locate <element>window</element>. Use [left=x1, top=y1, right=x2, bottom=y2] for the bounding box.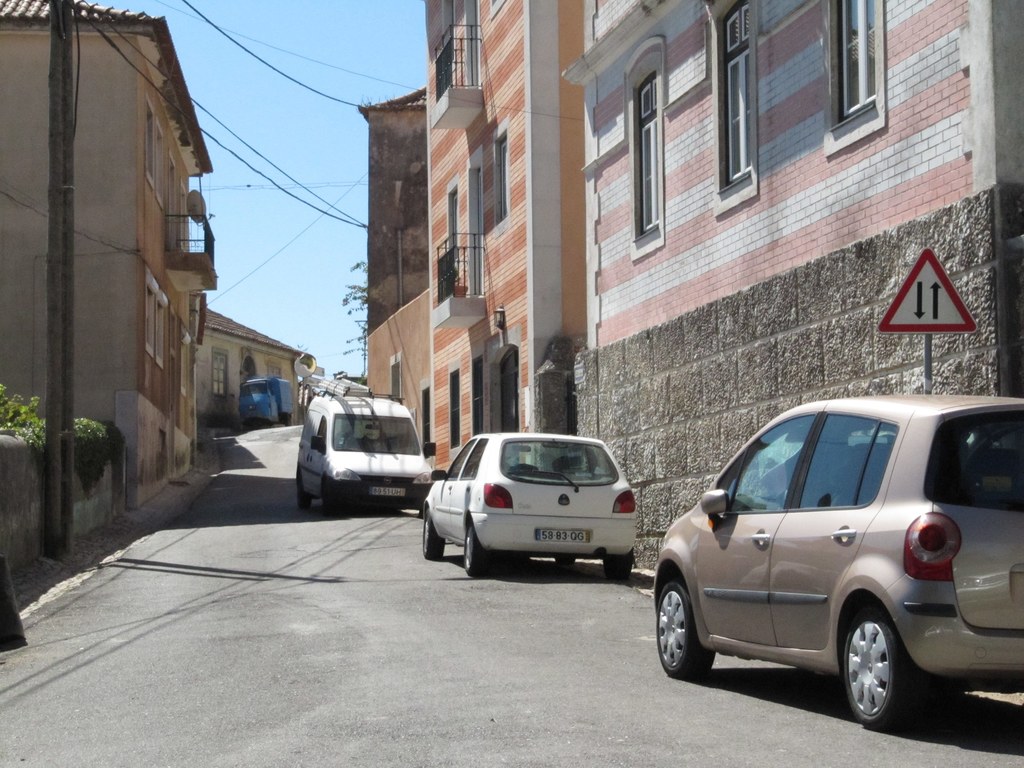
[left=705, top=1, right=761, bottom=221].
